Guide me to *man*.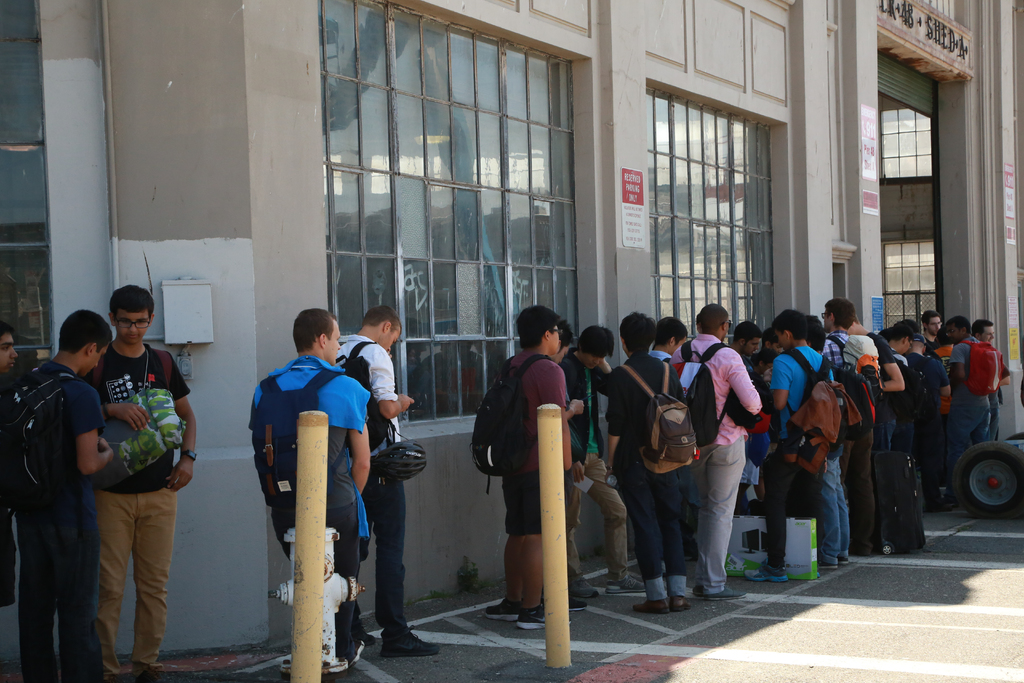
Guidance: crop(728, 320, 762, 366).
